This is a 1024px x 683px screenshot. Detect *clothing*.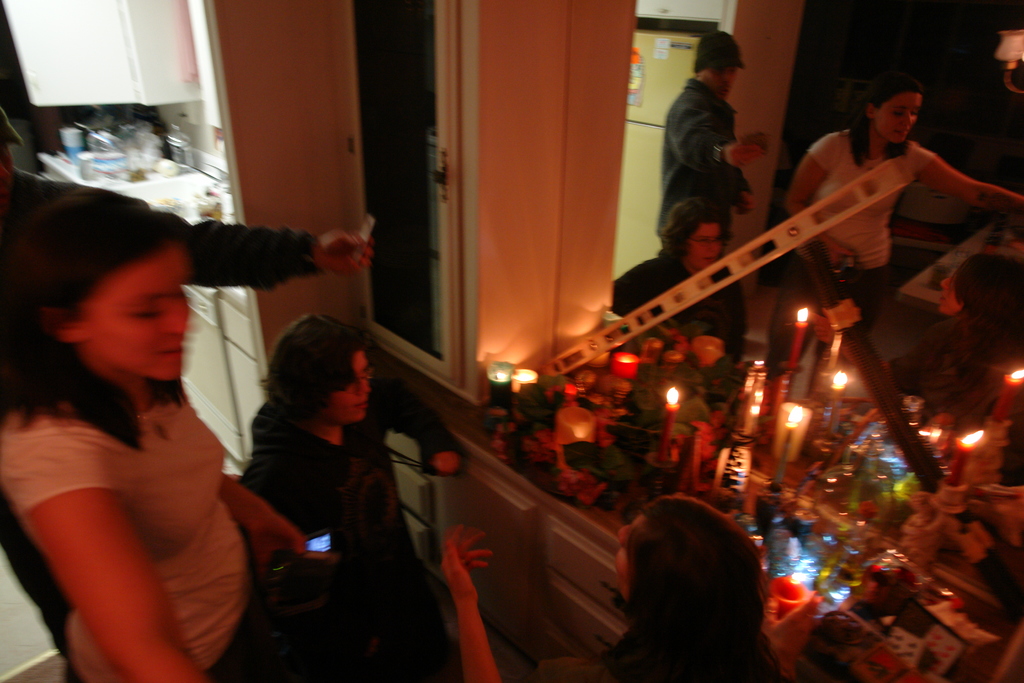
[left=766, top=129, right=938, bottom=385].
